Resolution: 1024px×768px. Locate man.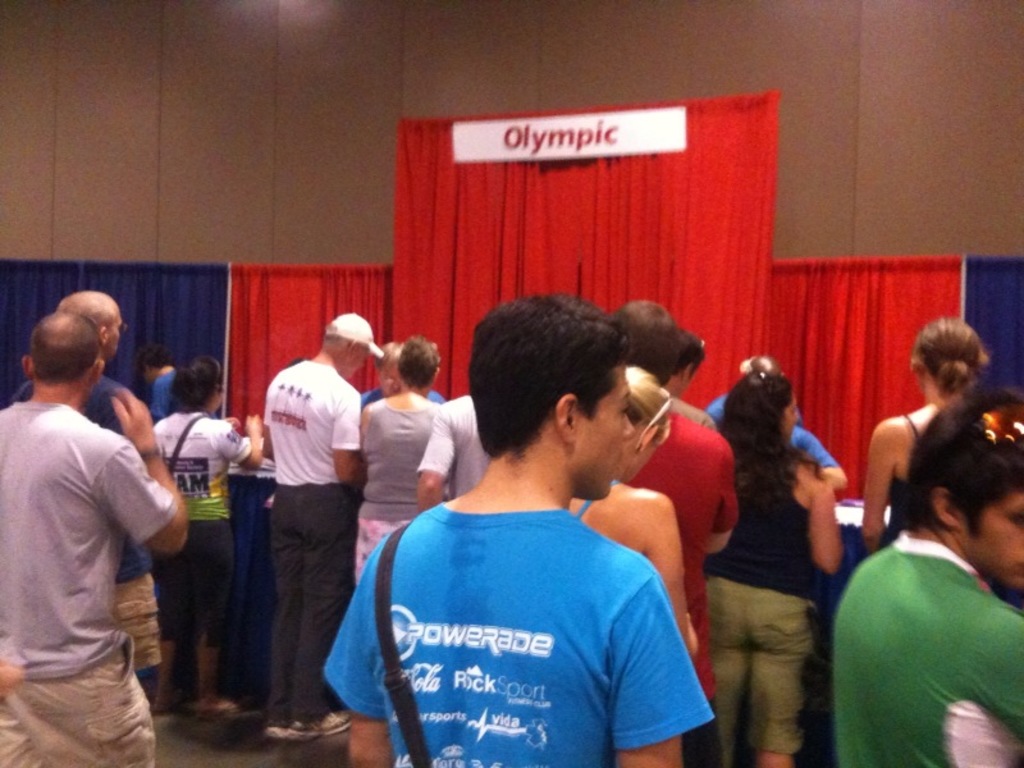
bbox=(828, 396, 1023, 767).
